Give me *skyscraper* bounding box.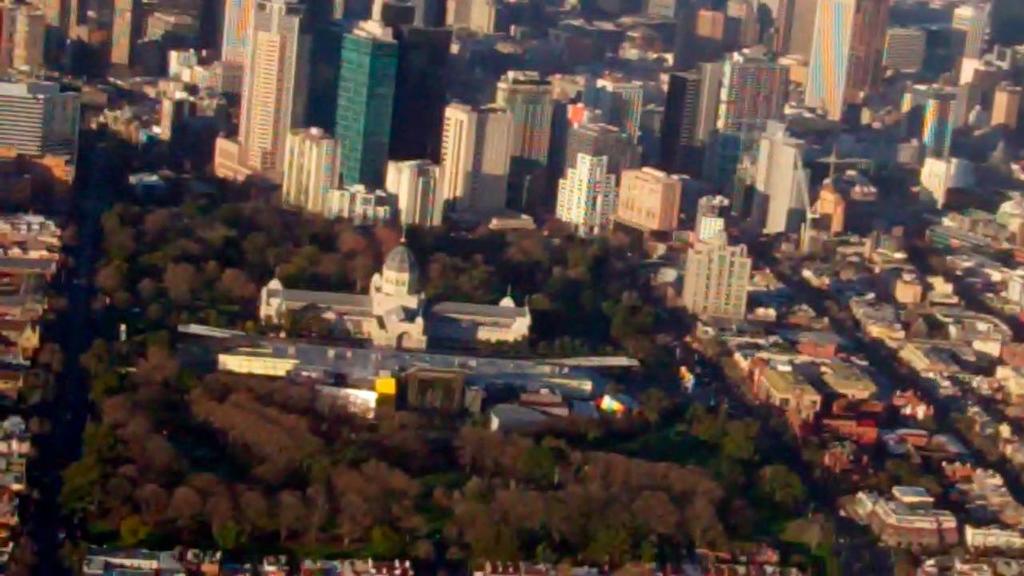
[left=396, top=162, right=451, bottom=227].
